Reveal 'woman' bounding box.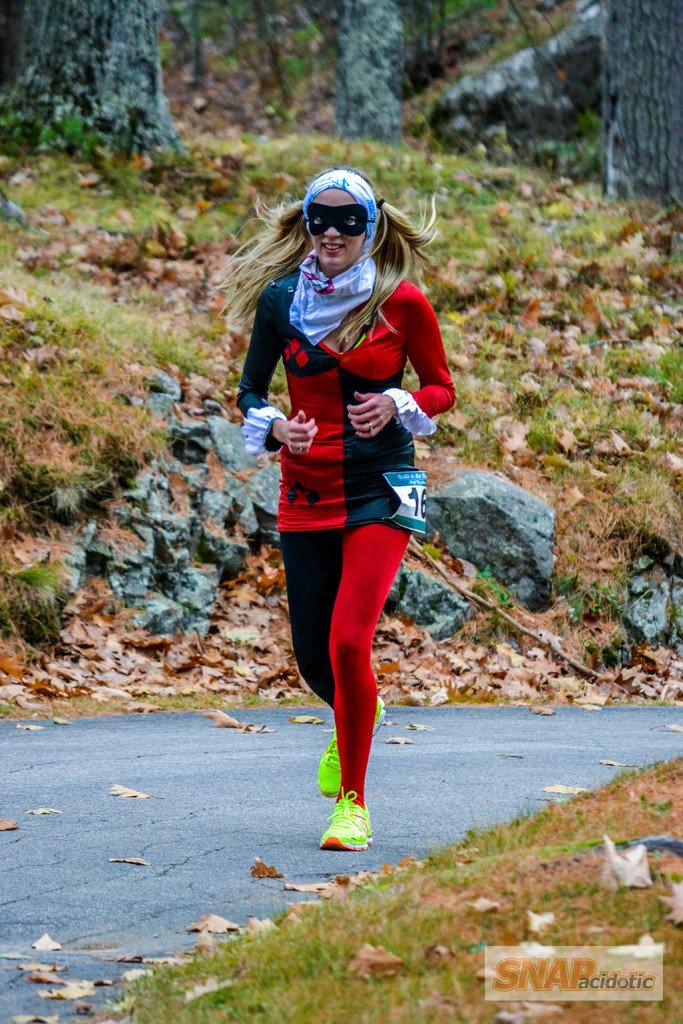
Revealed: [239, 162, 451, 838].
